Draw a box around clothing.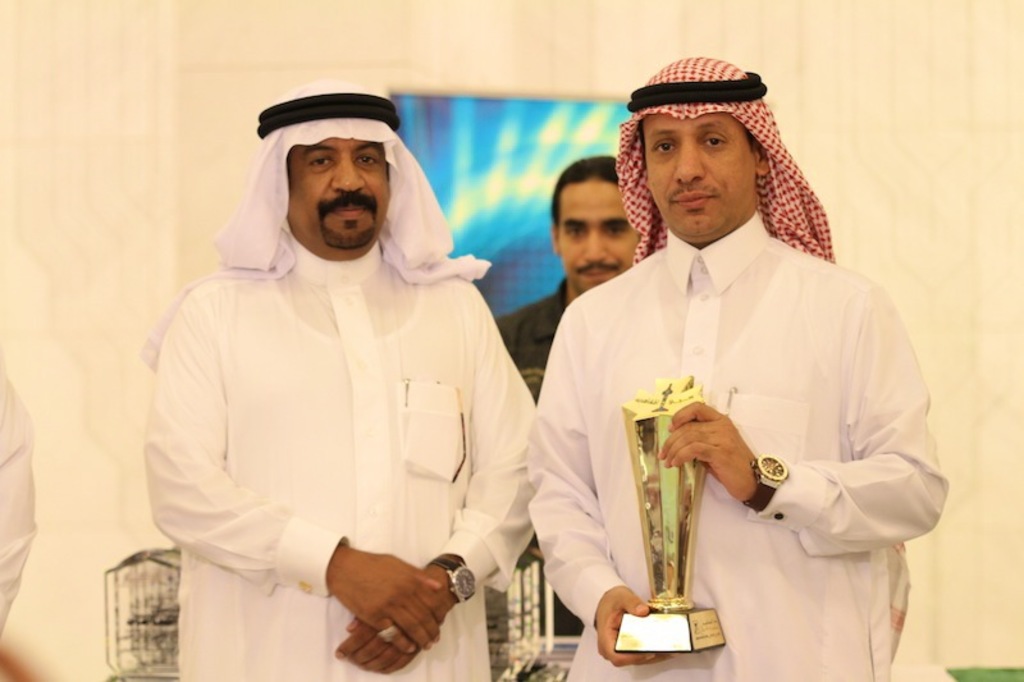
bbox=[518, 207, 947, 681].
